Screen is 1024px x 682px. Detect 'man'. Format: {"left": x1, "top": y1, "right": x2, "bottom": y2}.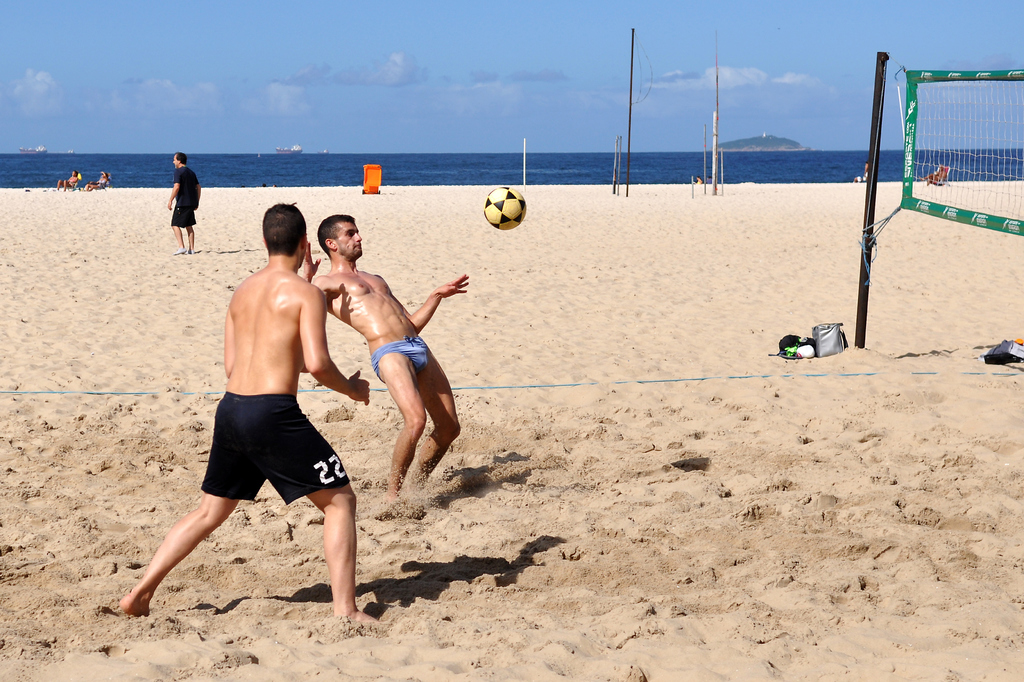
{"left": 300, "top": 213, "right": 468, "bottom": 500}.
